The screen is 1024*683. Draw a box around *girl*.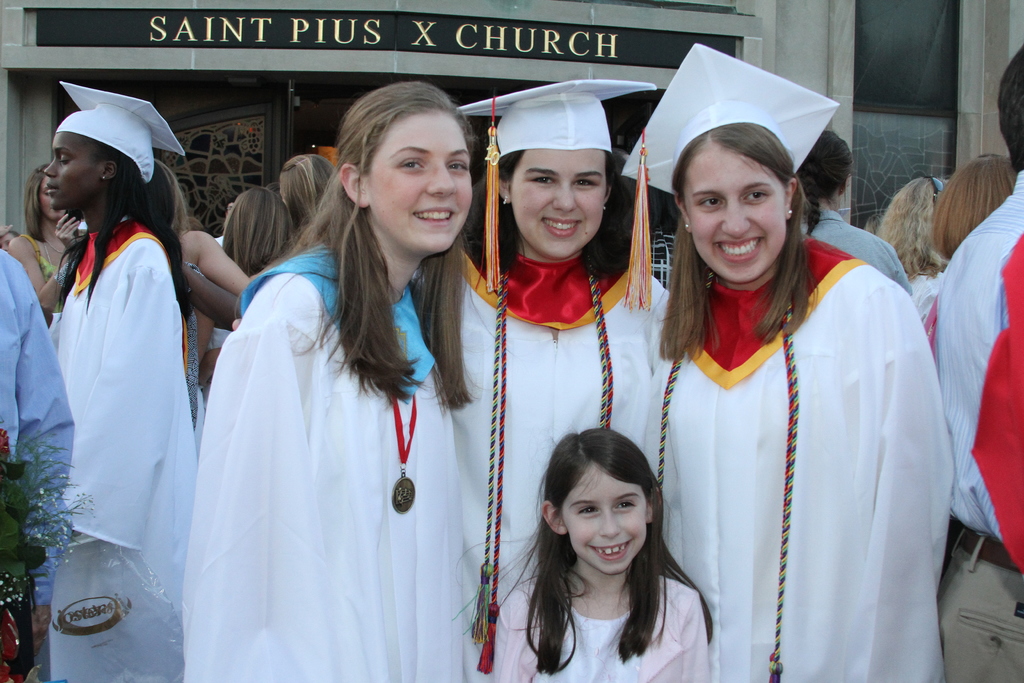
rect(180, 83, 468, 682).
